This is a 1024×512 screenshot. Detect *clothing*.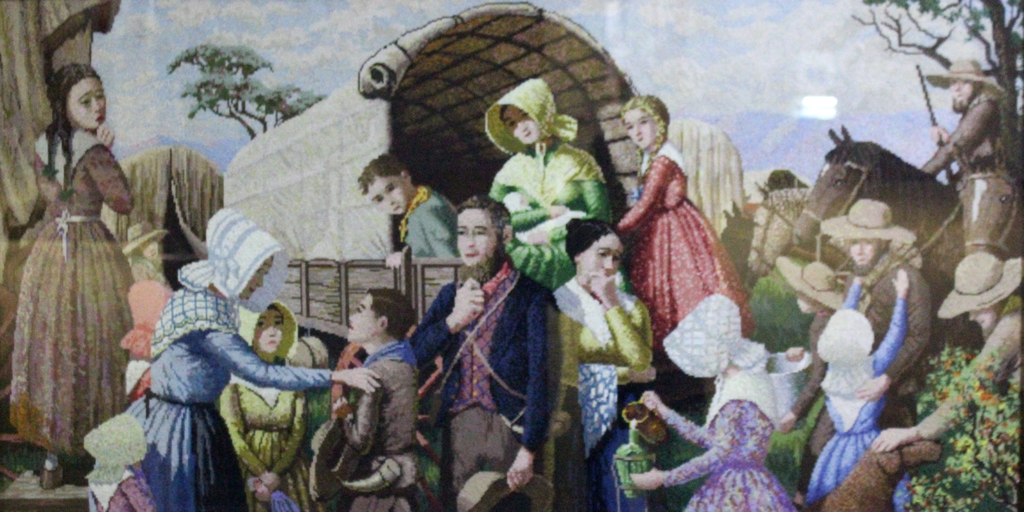
BBox(142, 213, 343, 511).
